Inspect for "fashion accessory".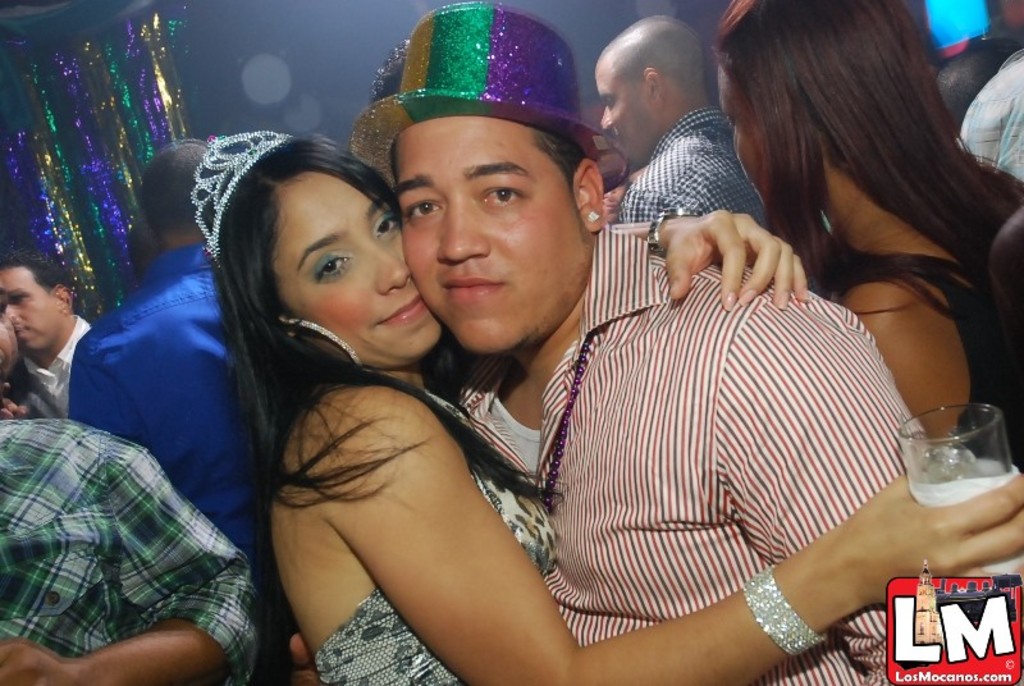
Inspection: [278, 314, 358, 369].
